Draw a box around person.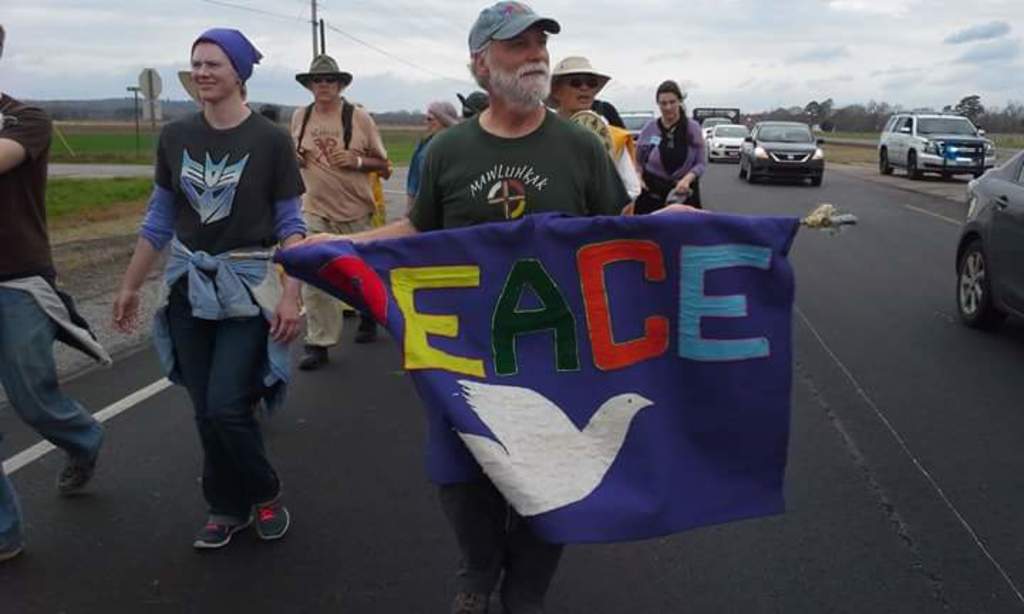
{"x1": 294, "y1": 0, "x2": 711, "y2": 613}.
